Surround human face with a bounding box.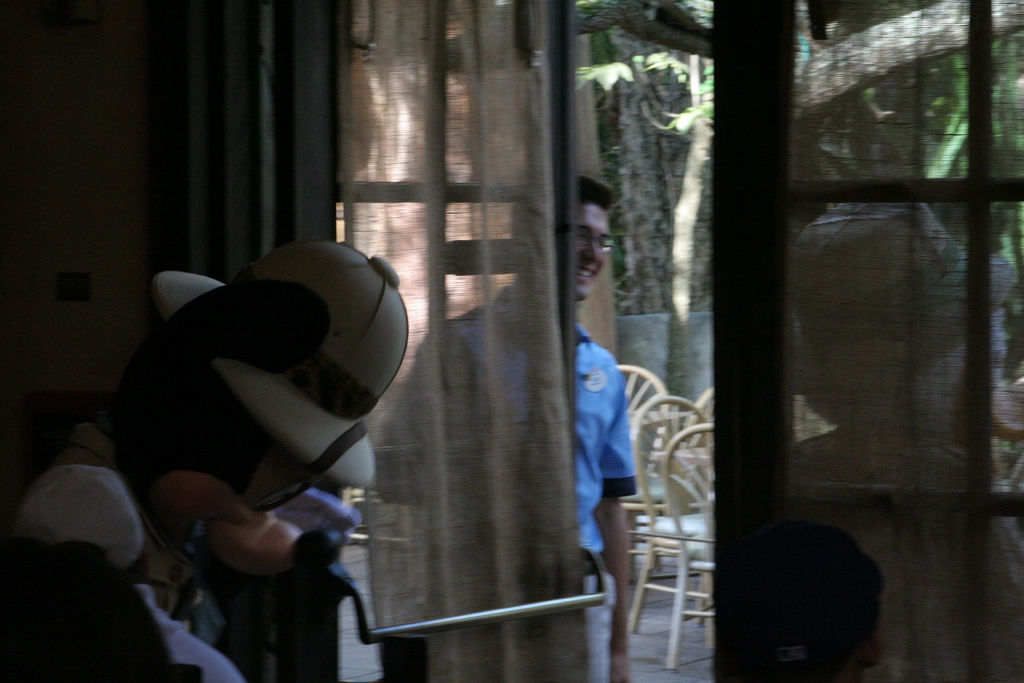
box(578, 211, 604, 298).
